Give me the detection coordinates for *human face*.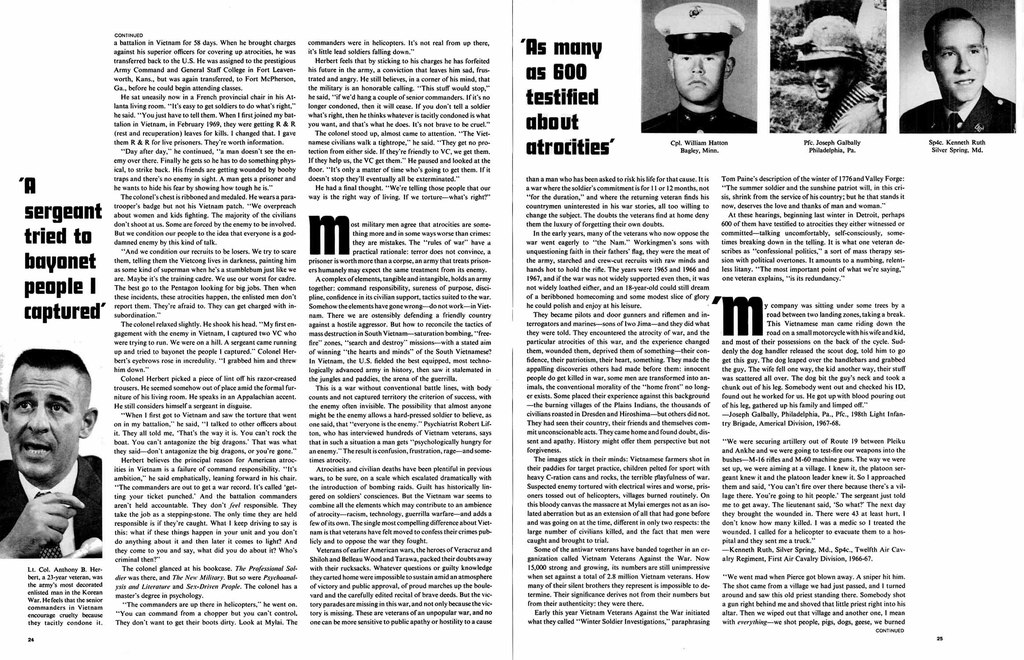
(807,58,852,101).
